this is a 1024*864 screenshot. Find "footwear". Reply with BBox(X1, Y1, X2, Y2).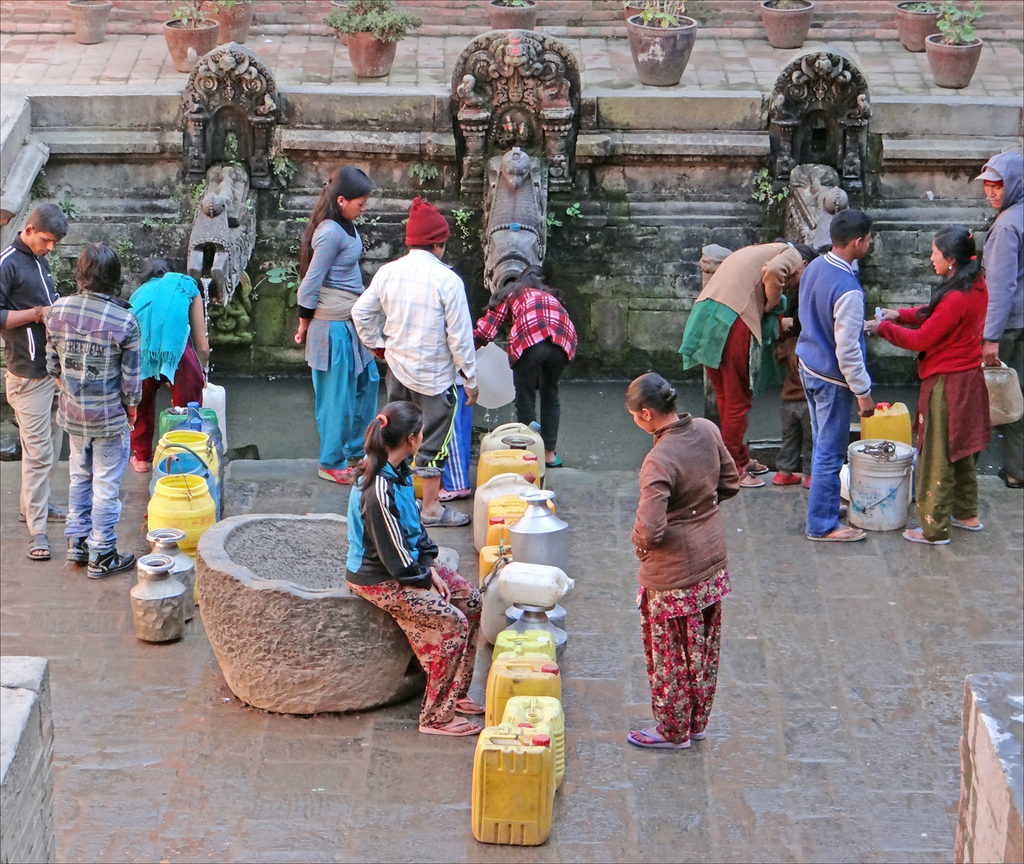
BBox(799, 462, 822, 496).
